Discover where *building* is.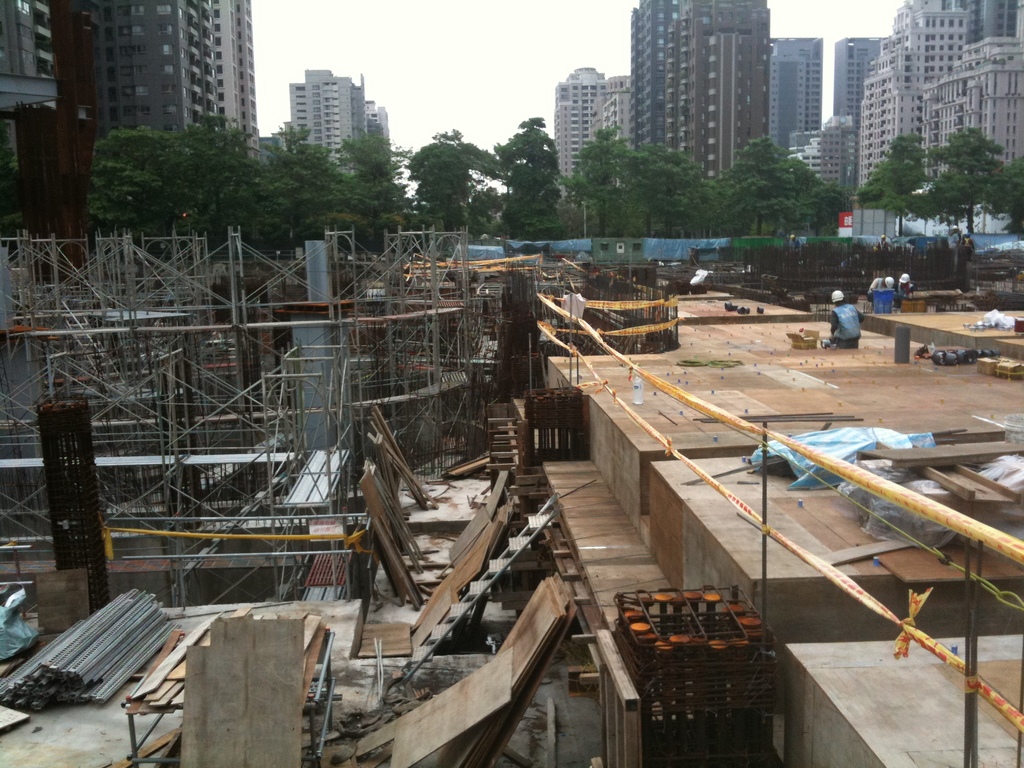
Discovered at select_region(103, 0, 215, 135).
